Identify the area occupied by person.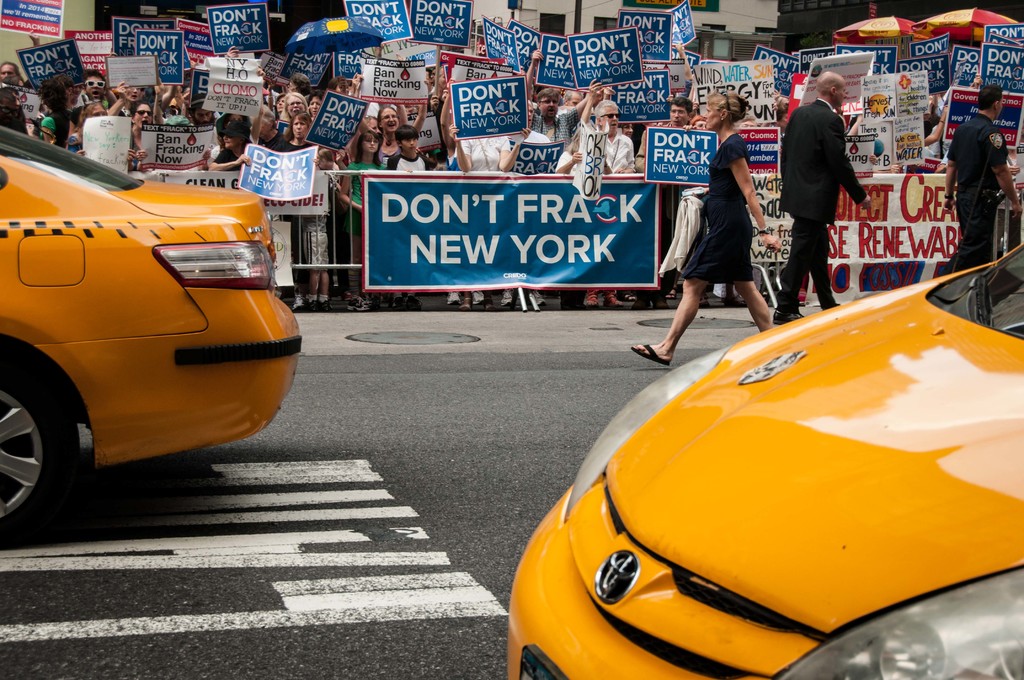
Area: BBox(330, 124, 384, 307).
